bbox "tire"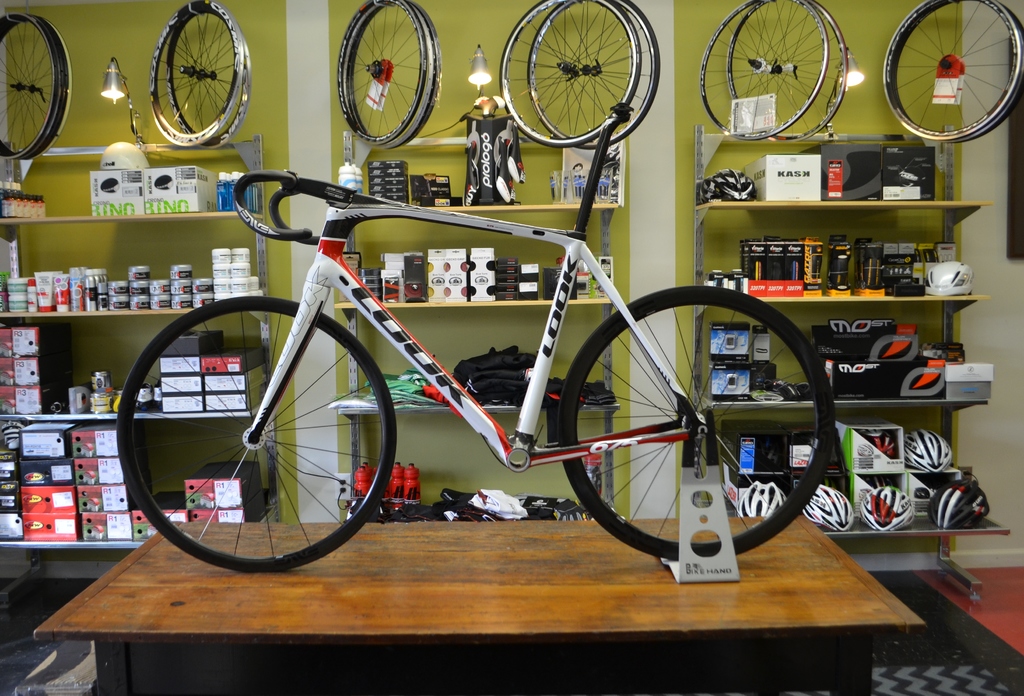
[x1=882, y1=0, x2=1023, y2=142]
